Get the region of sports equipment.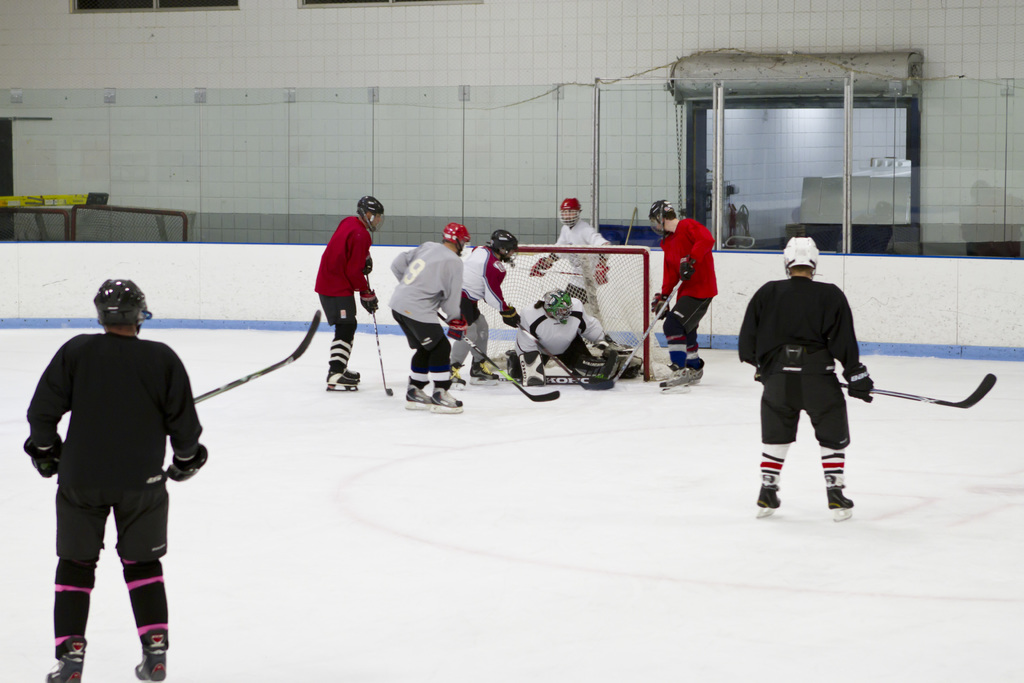
(20, 431, 61, 473).
